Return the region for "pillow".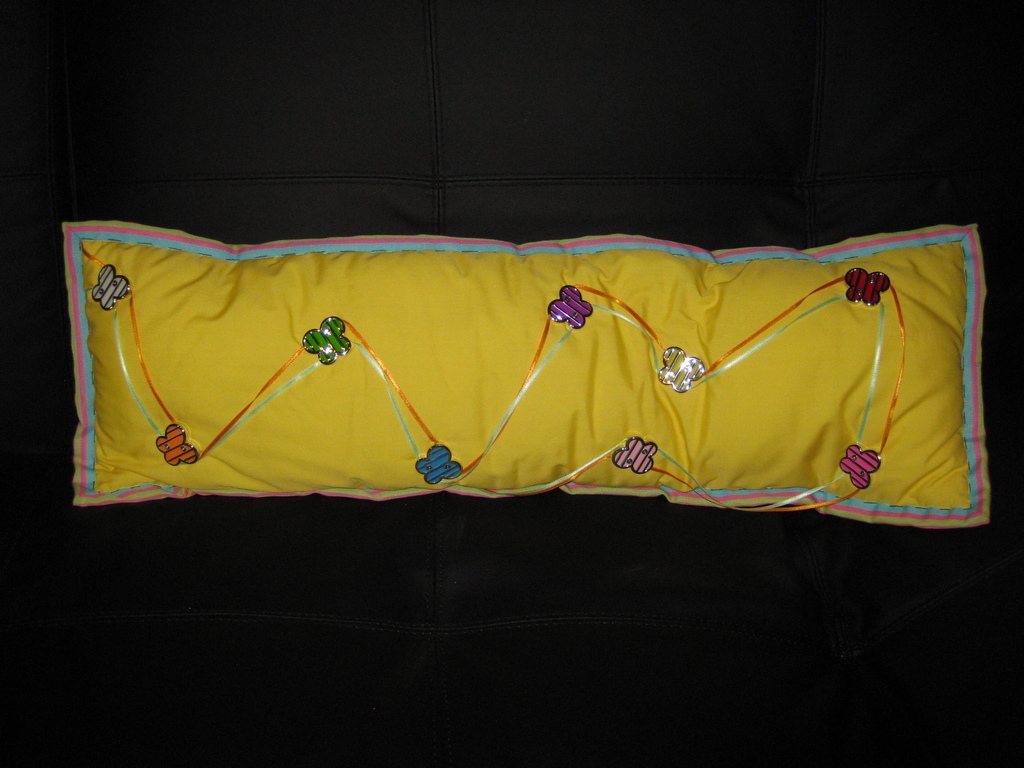
131 236 967 522.
